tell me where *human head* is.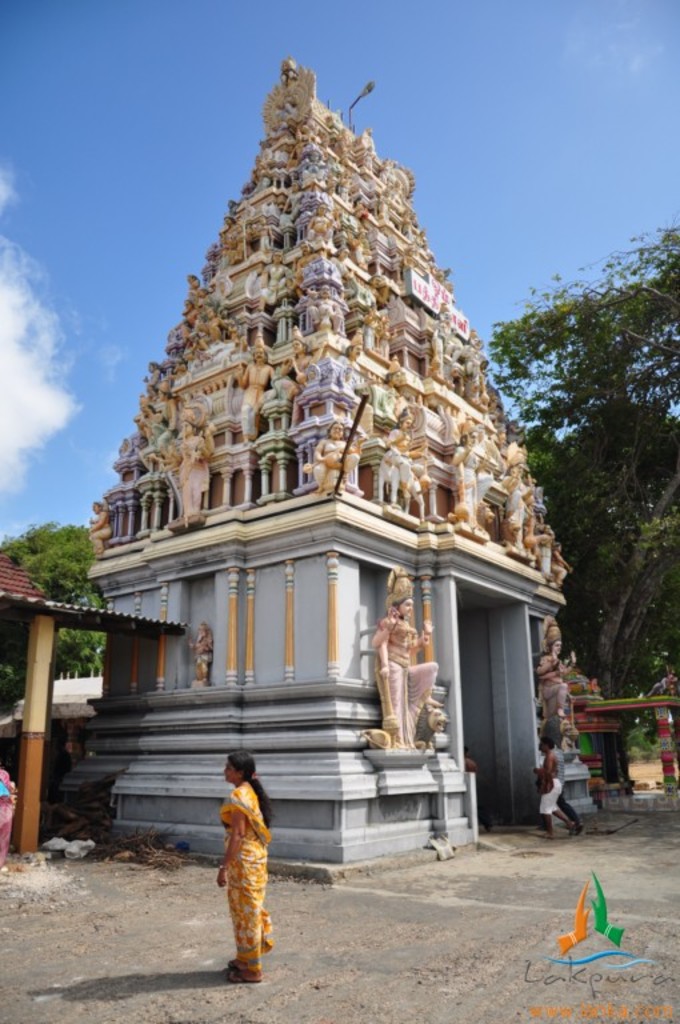
*human head* is at 149, 357, 159, 371.
